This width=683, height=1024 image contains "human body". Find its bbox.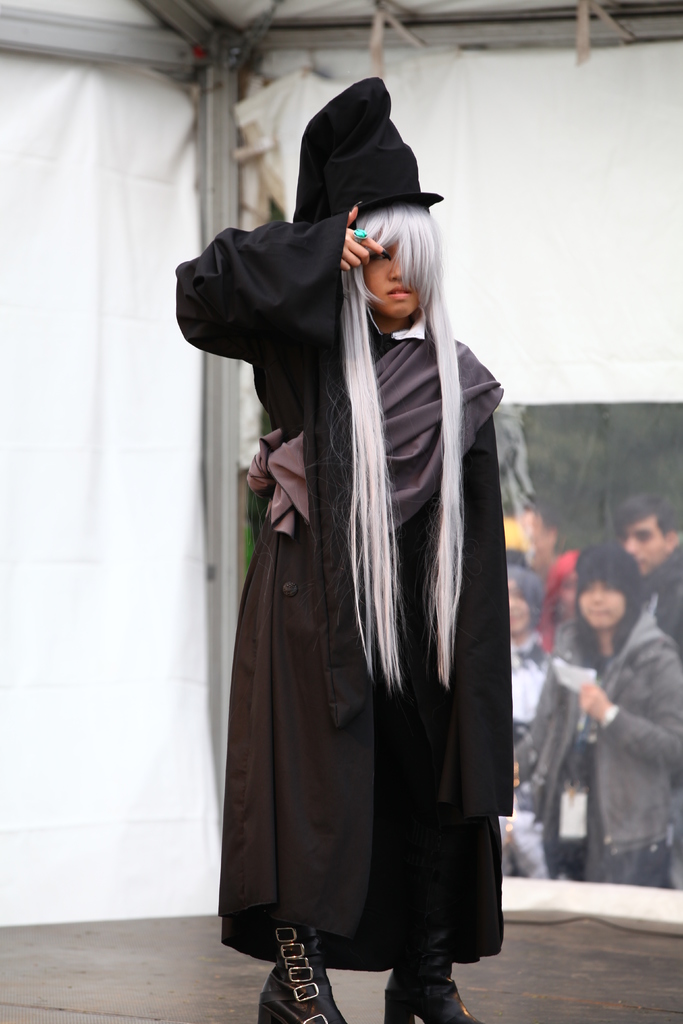
bbox=(195, 100, 531, 984).
